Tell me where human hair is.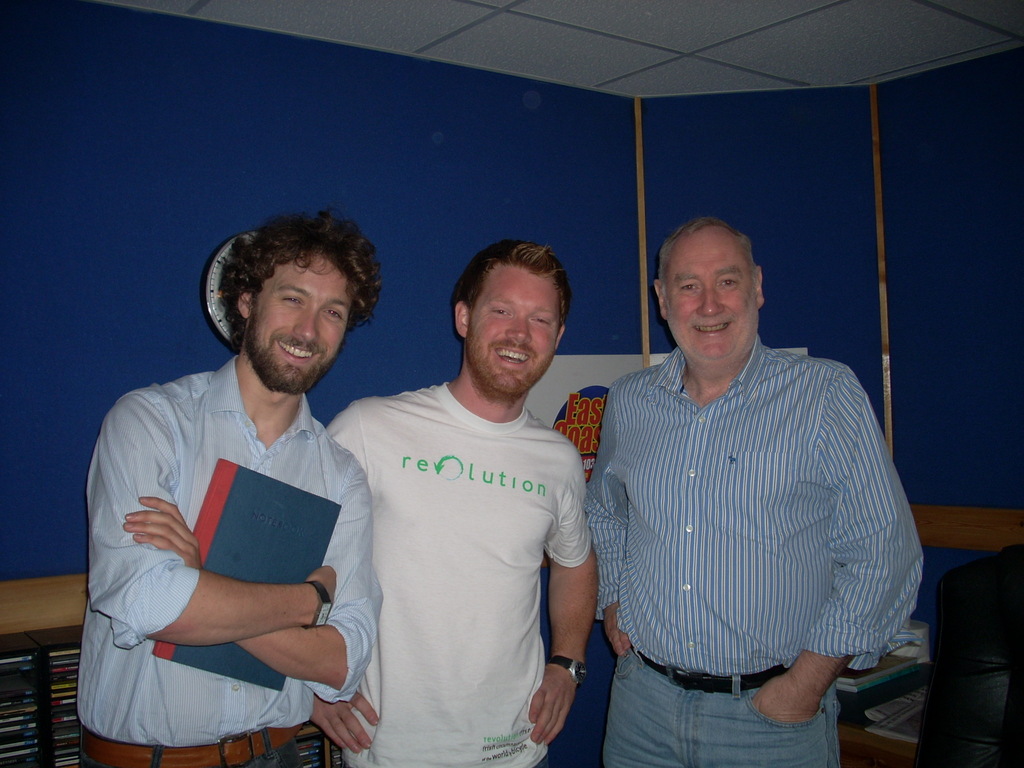
human hair is at (664, 218, 765, 305).
